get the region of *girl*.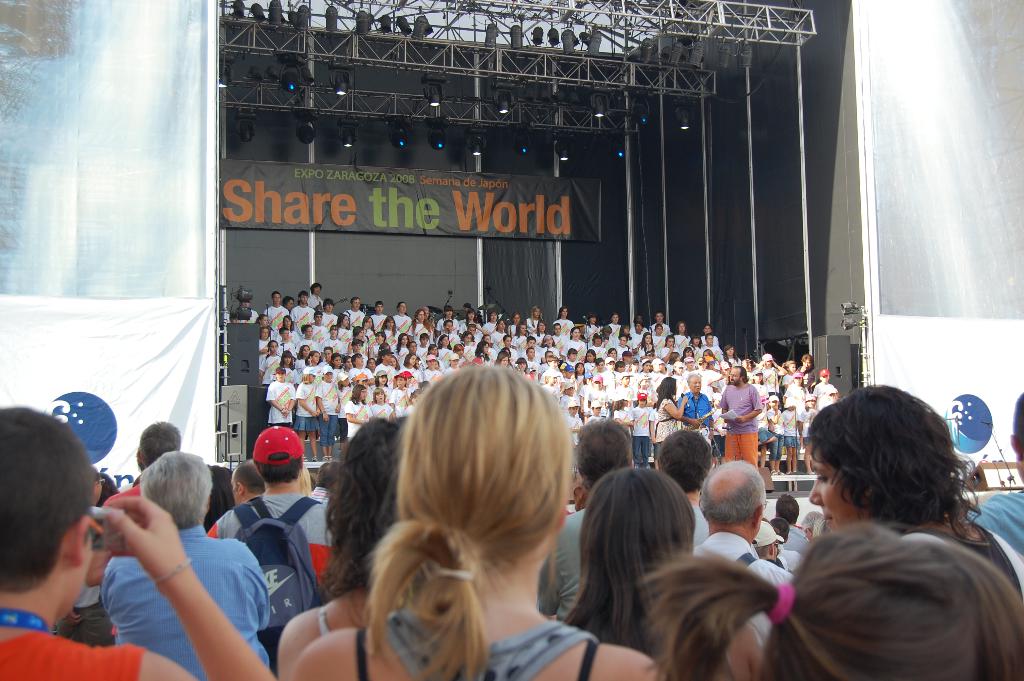
left=476, top=340, right=490, bottom=359.
